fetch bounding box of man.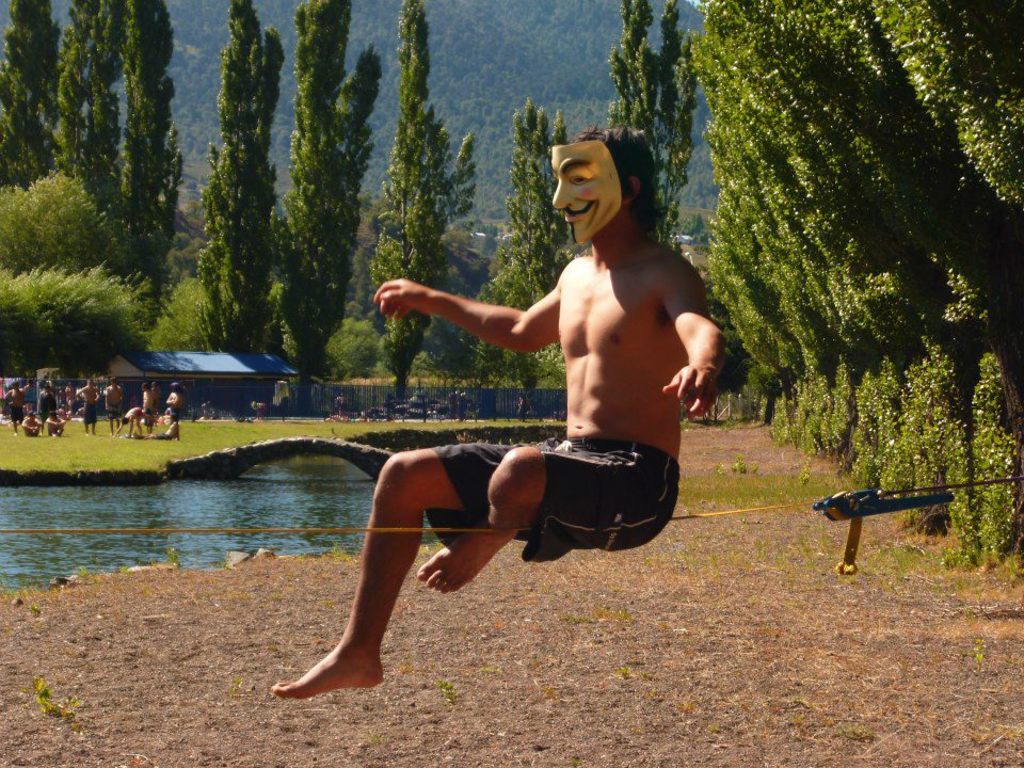
Bbox: 5, 382, 26, 437.
